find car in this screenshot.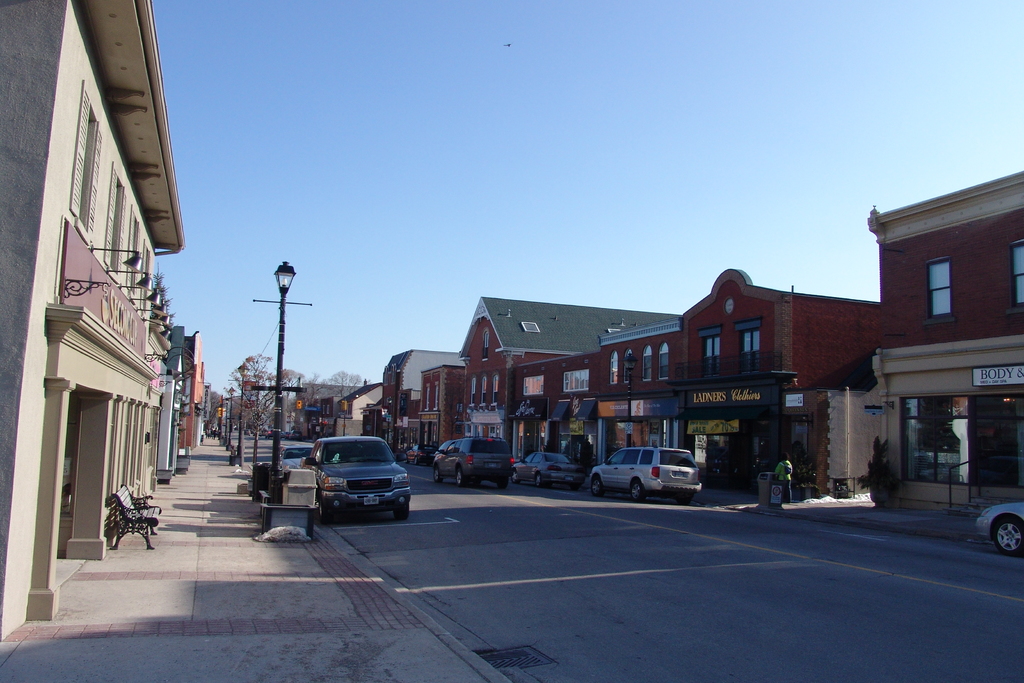
The bounding box for car is region(277, 442, 321, 465).
